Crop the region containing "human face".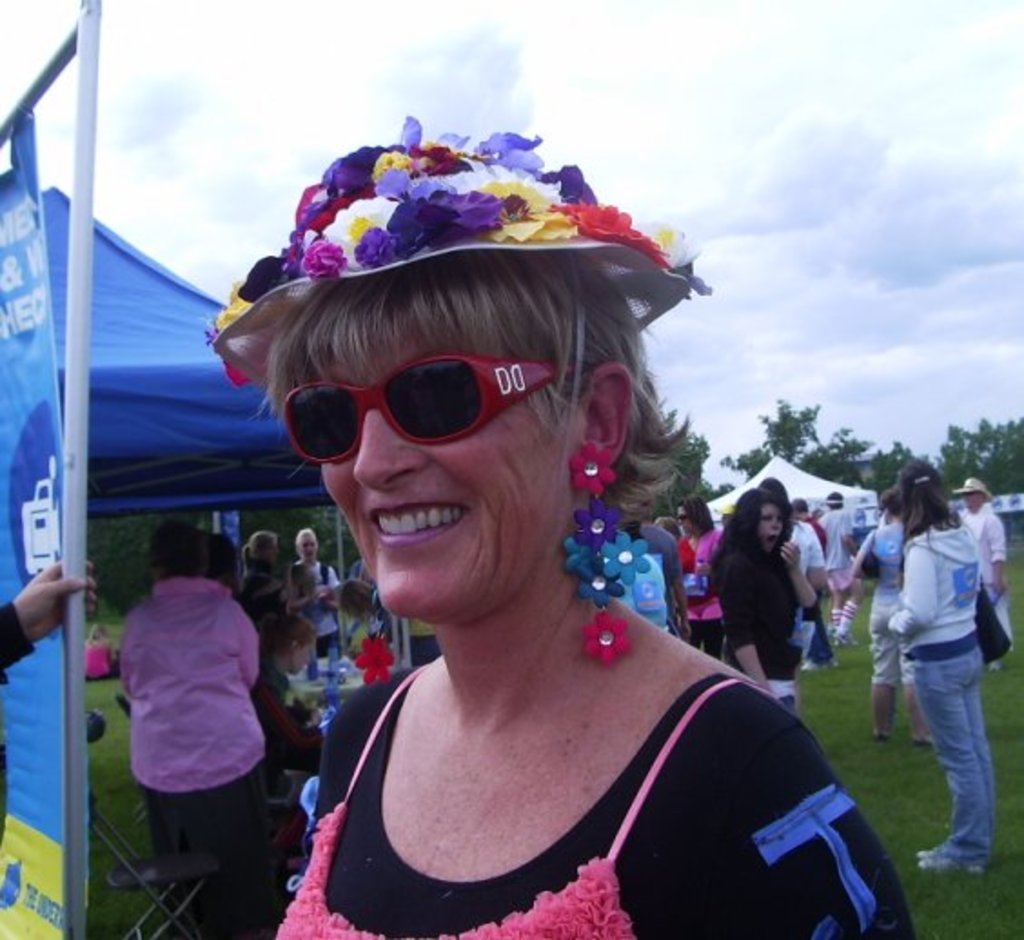
Crop region: 294, 635, 312, 675.
